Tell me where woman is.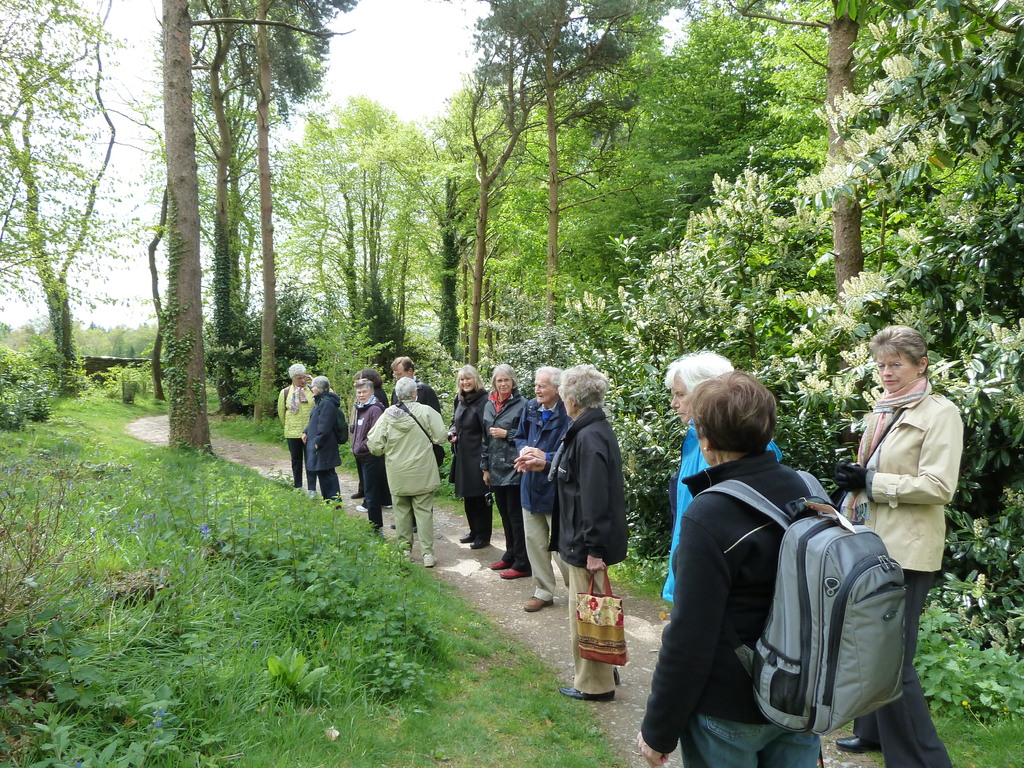
woman is at left=447, top=364, right=485, bottom=548.
